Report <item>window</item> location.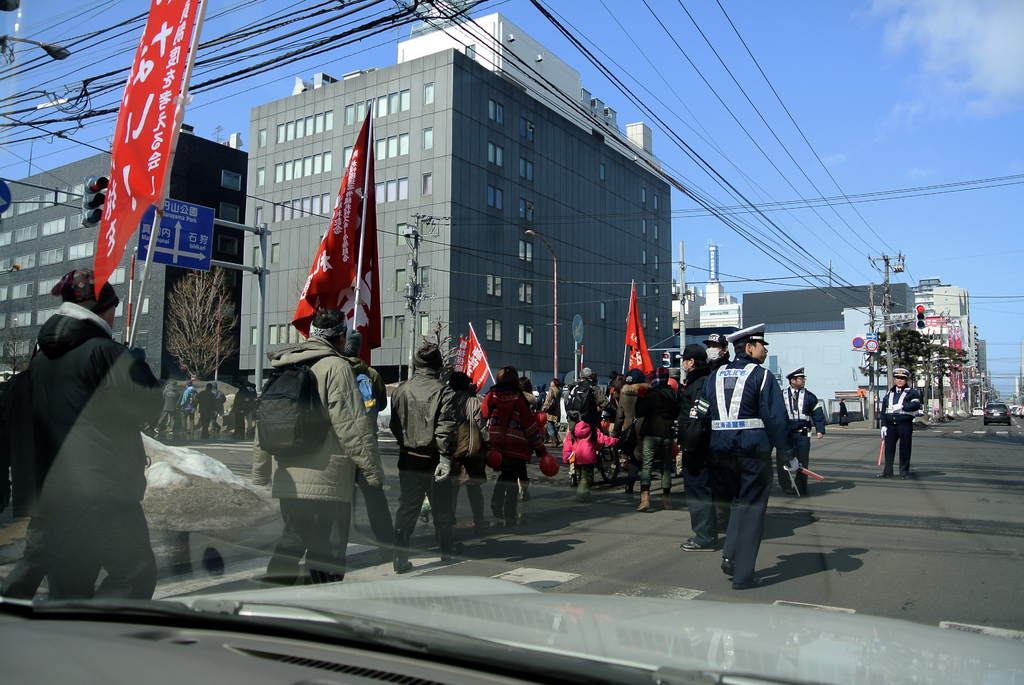
Report: bbox=[14, 223, 36, 246].
